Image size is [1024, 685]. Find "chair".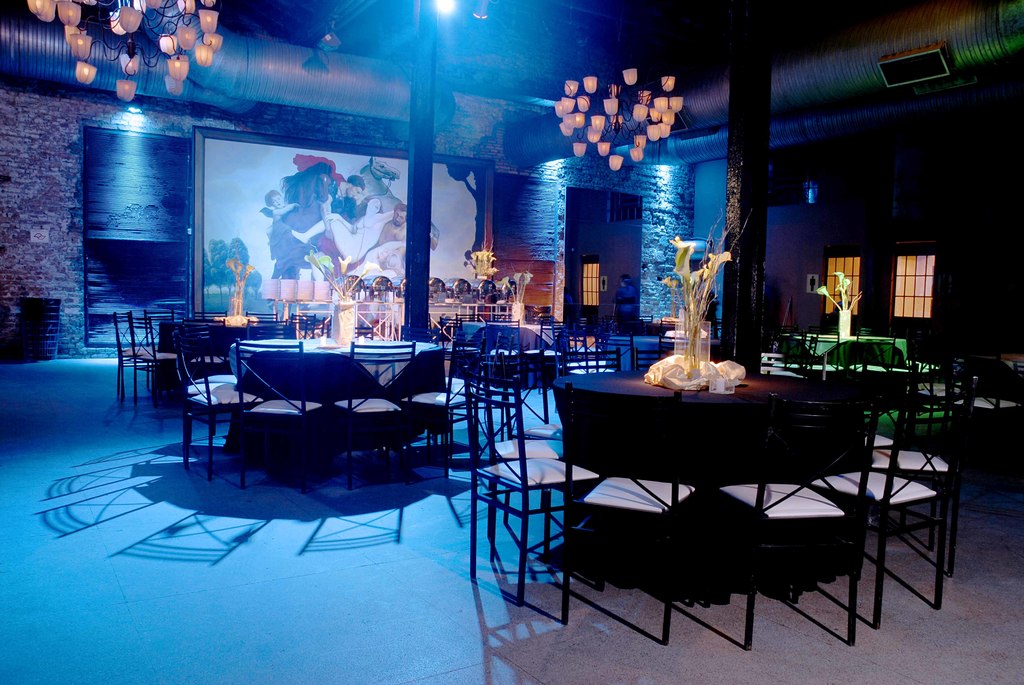
rect(634, 345, 676, 371).
